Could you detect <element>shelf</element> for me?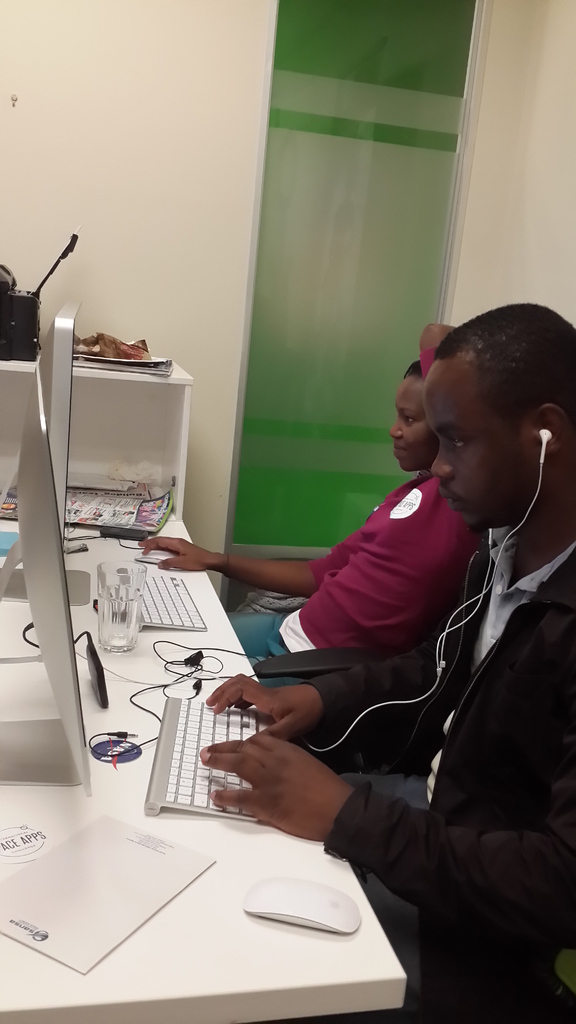
Detection result: <bbox>0, 331, 205, 567</bbox>.
